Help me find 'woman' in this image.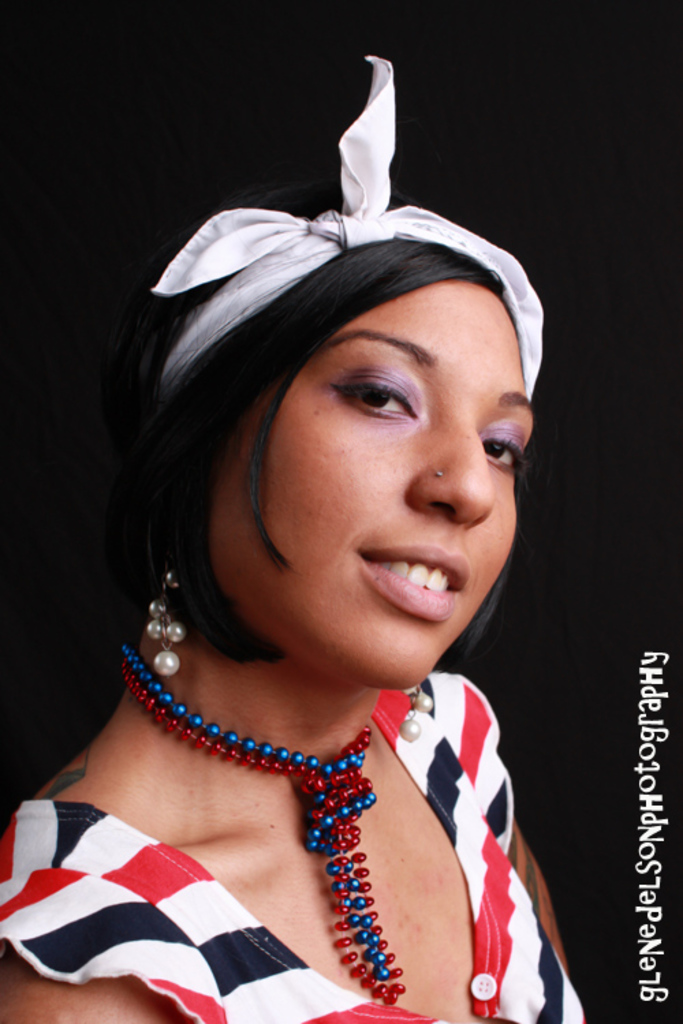
Found it: x1=7 y1=98 x2=627 y2=1023.
